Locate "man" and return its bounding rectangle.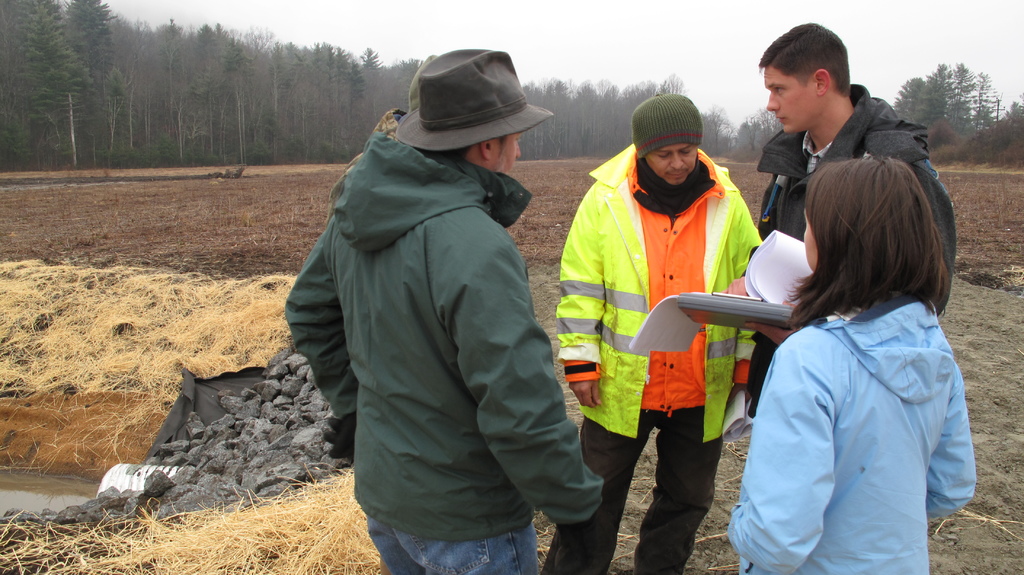
<bbox>746, 20, 957, 424</bbox>.
